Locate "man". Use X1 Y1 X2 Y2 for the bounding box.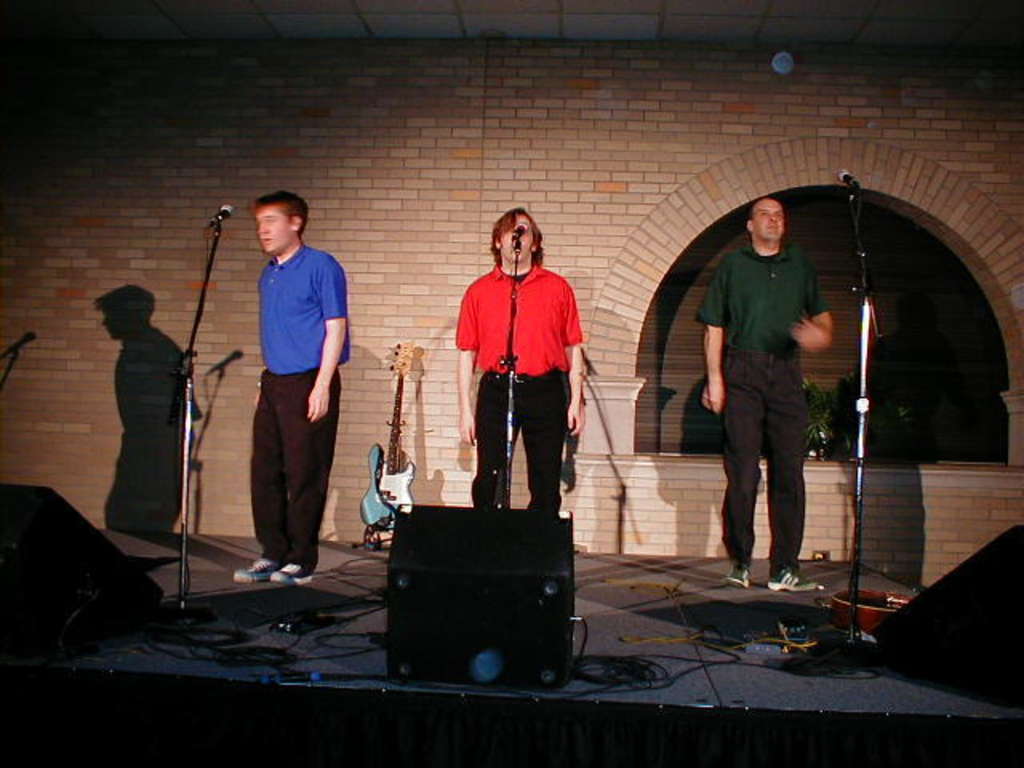
232 189 352 587.
